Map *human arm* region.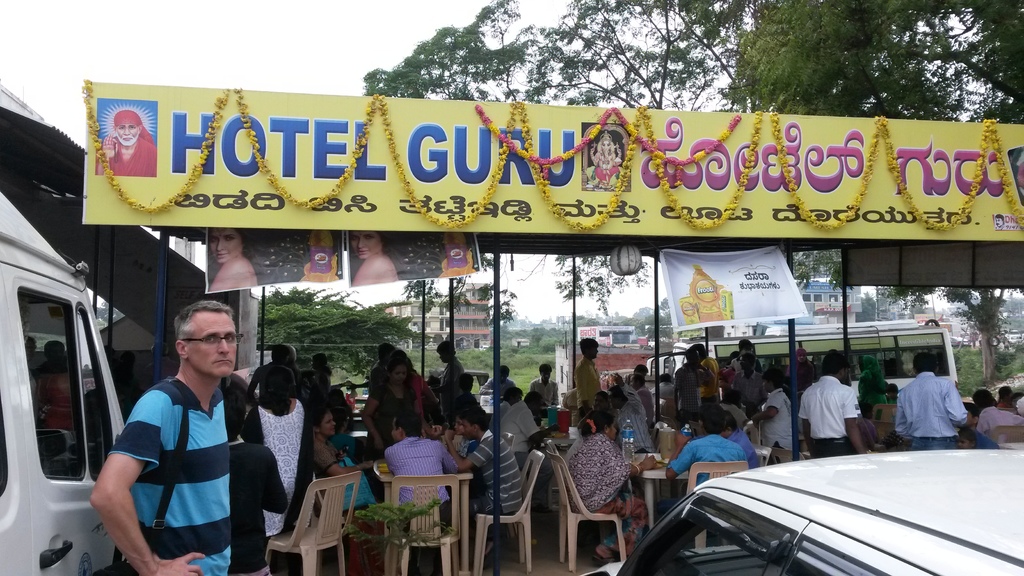
Mapped to (left=665, top=444, right=691, bottom=476).
